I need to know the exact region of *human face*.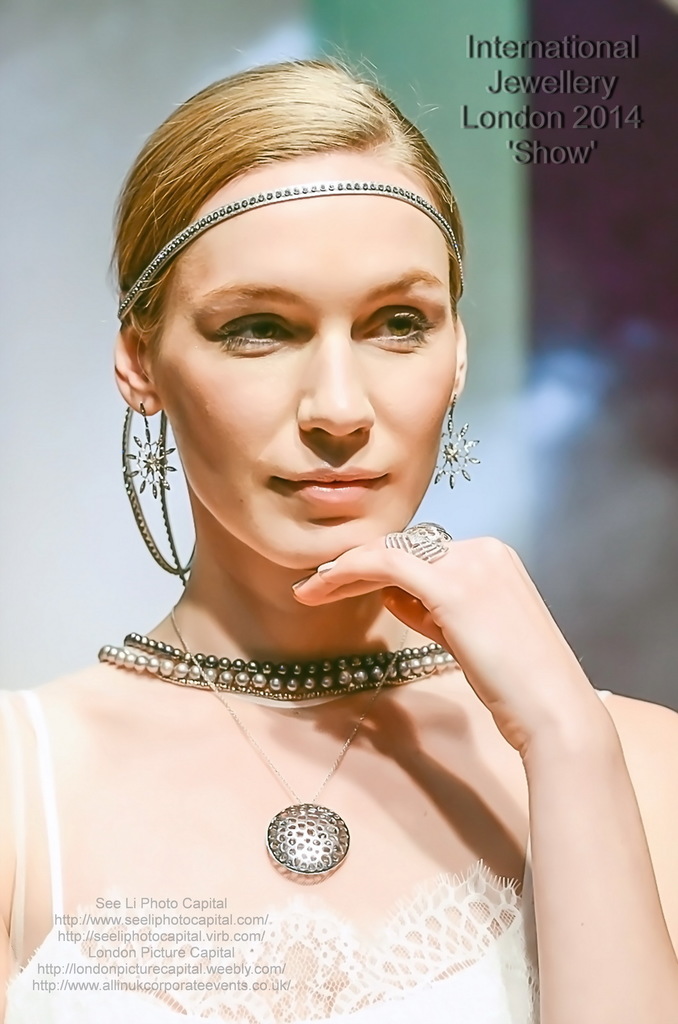
Region: x1=147 y1=168 x2=461 y2=574.
